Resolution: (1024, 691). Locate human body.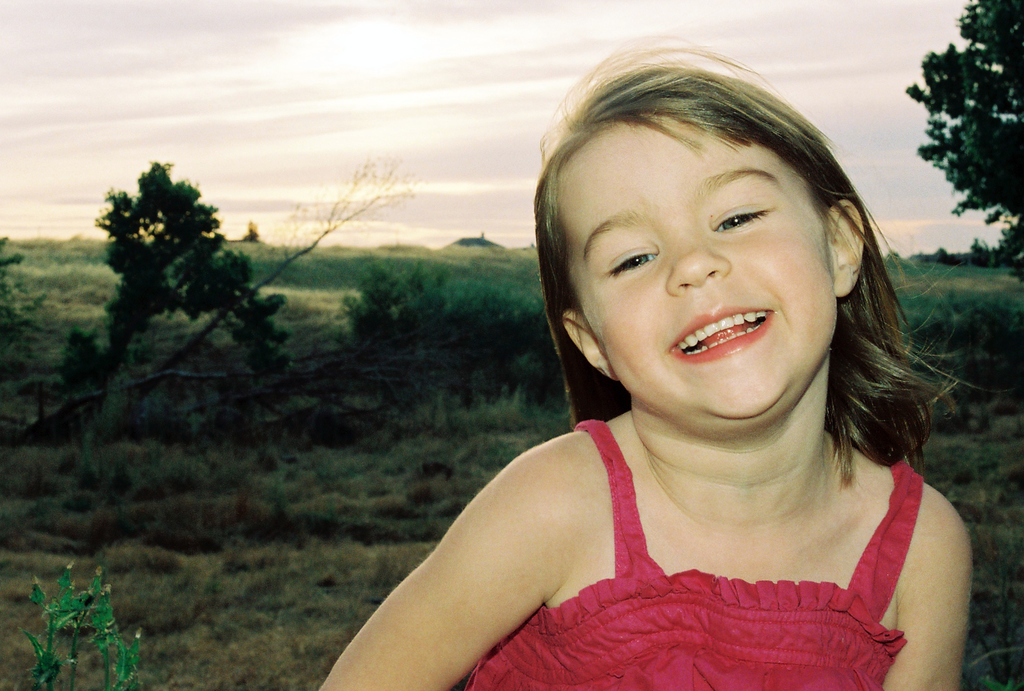
[299,114,995,676].
